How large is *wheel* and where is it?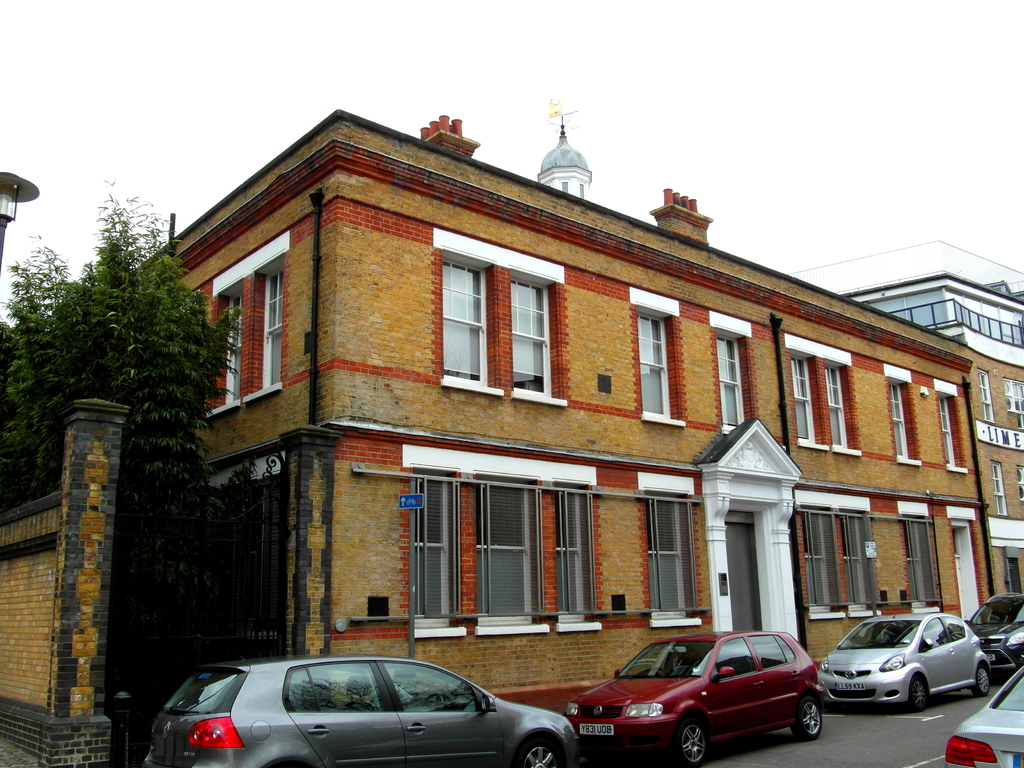
Bounding box: x1=970 y1=664 x2=991 y2=696.
